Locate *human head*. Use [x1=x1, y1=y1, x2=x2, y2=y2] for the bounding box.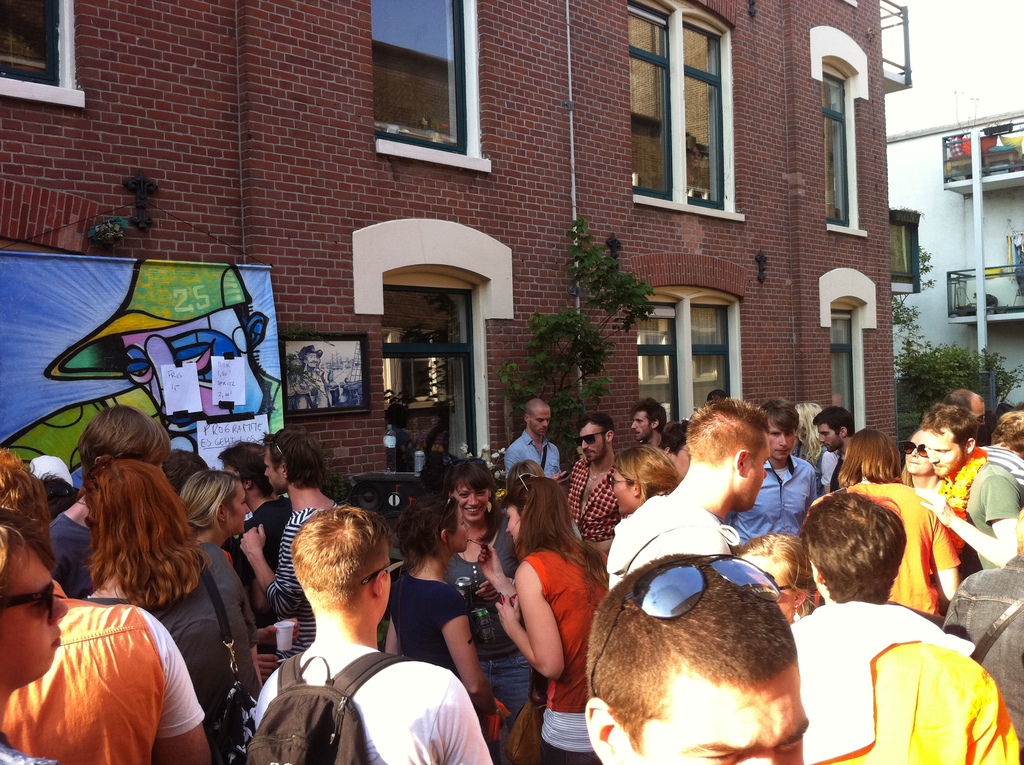
[x1=260, y1=426, x2=328, y2=490].
